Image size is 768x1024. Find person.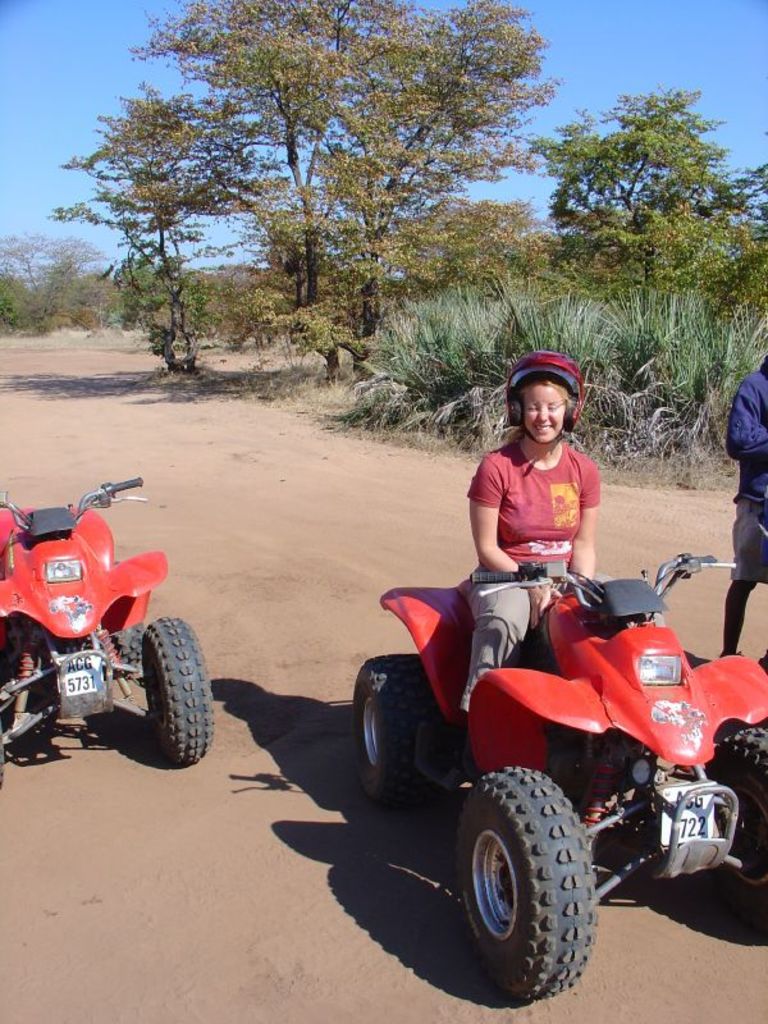
detection(718, 358, 767, 657).
